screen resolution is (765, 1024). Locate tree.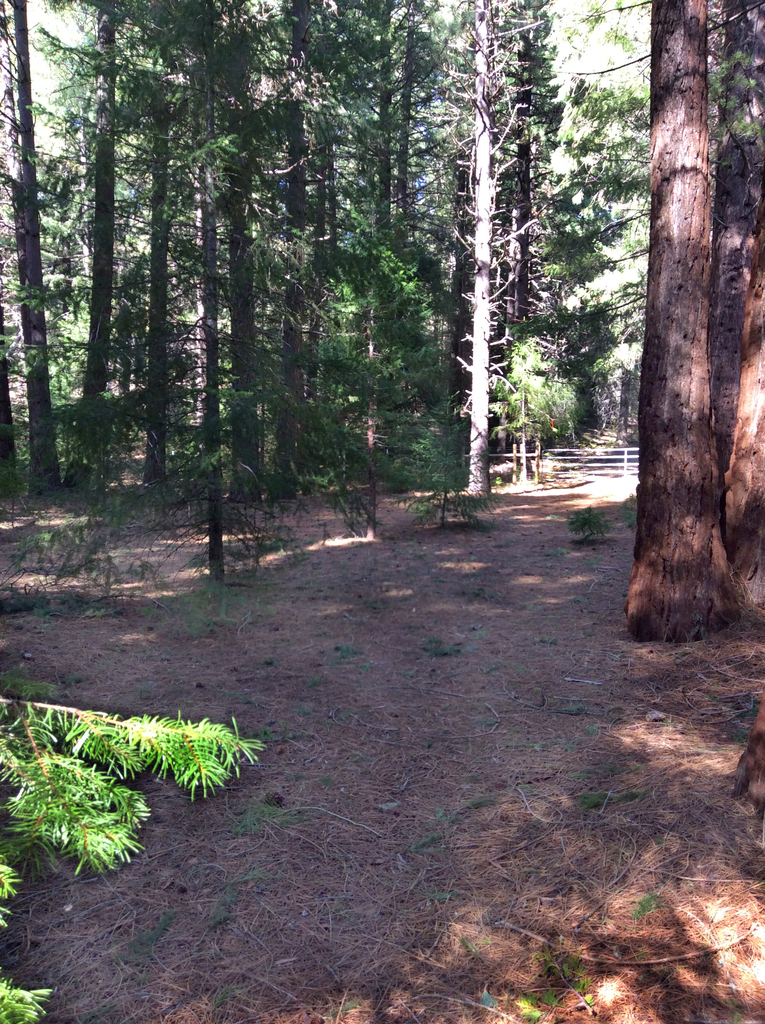
282 0 448 511.
